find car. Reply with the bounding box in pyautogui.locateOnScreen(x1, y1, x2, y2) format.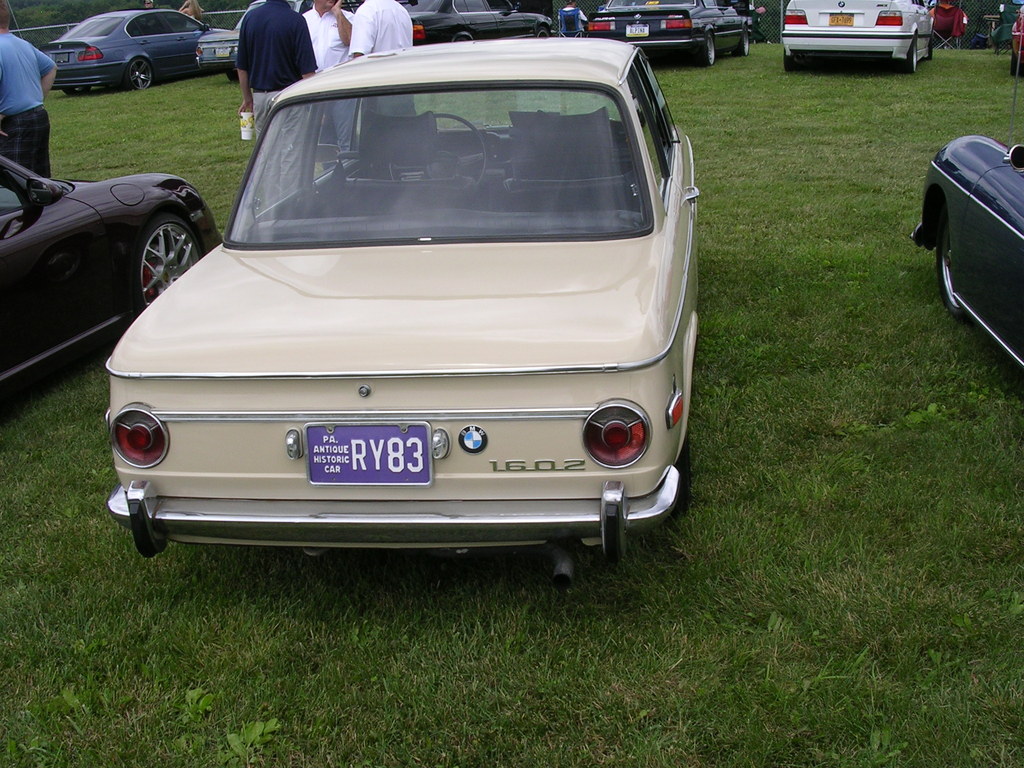
pyautogui.locateOnScreen(106, 36, 701, 593).
